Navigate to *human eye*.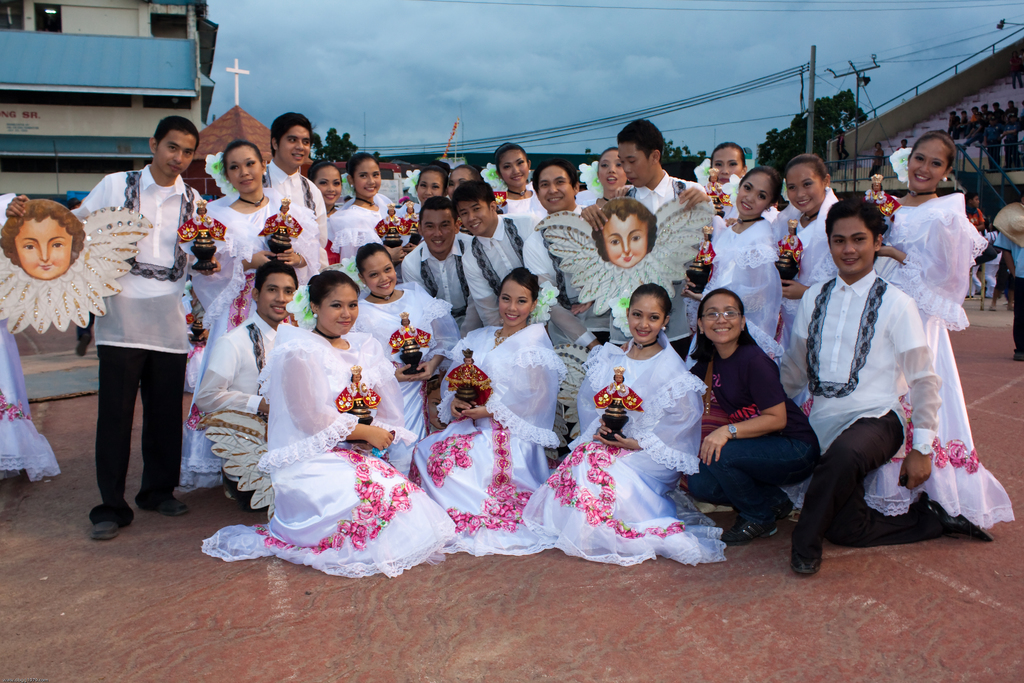
Navigation target: [630,309,640,318].
